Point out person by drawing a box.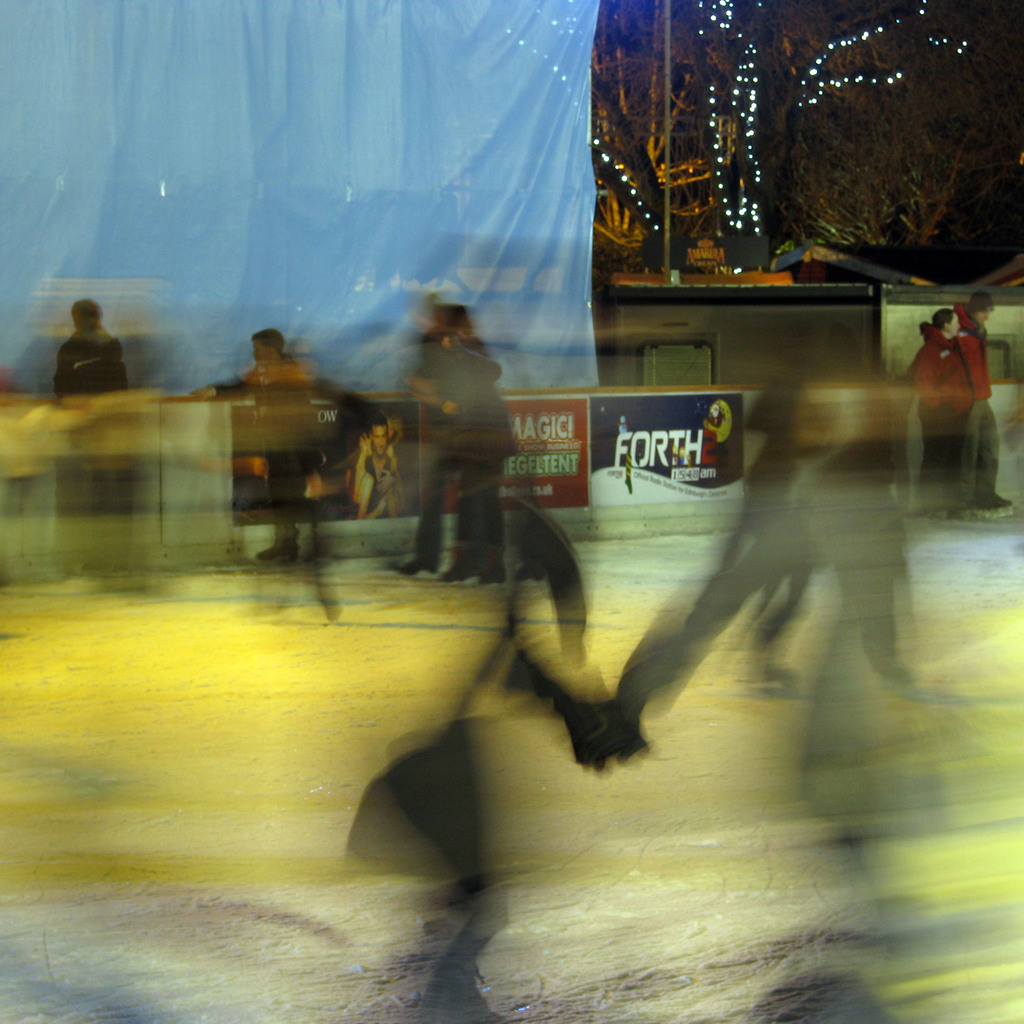
{"x1": 966, "y1": 286, "x2": 1009, "y2": 520}.
